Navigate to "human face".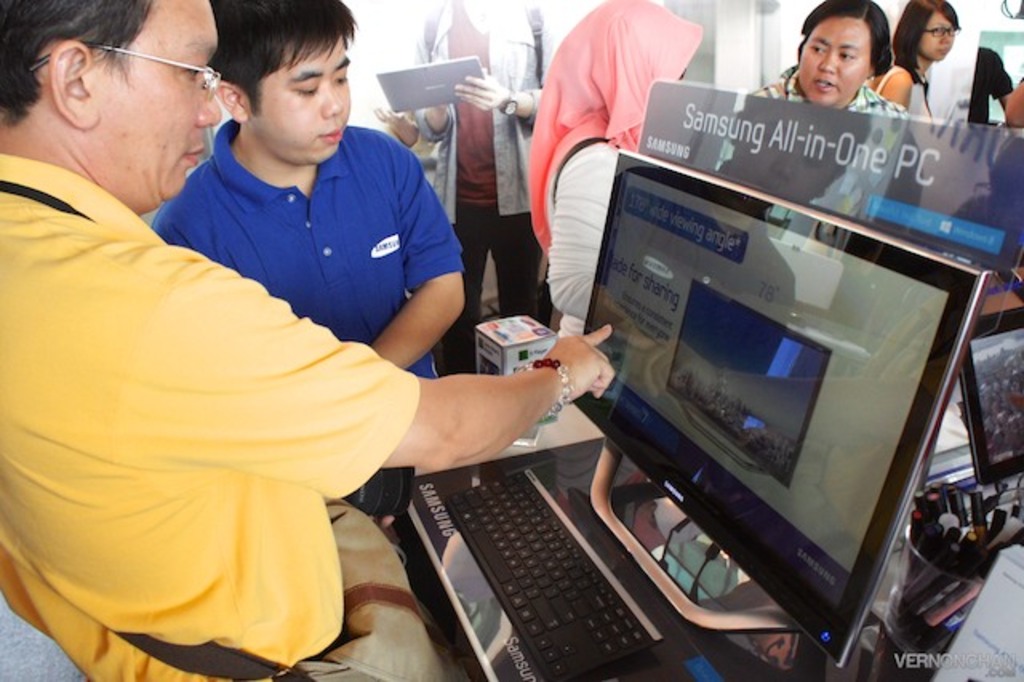
Navigation target: {"left": 918, "top": 11, "right": 957, "bottom": 62}.
